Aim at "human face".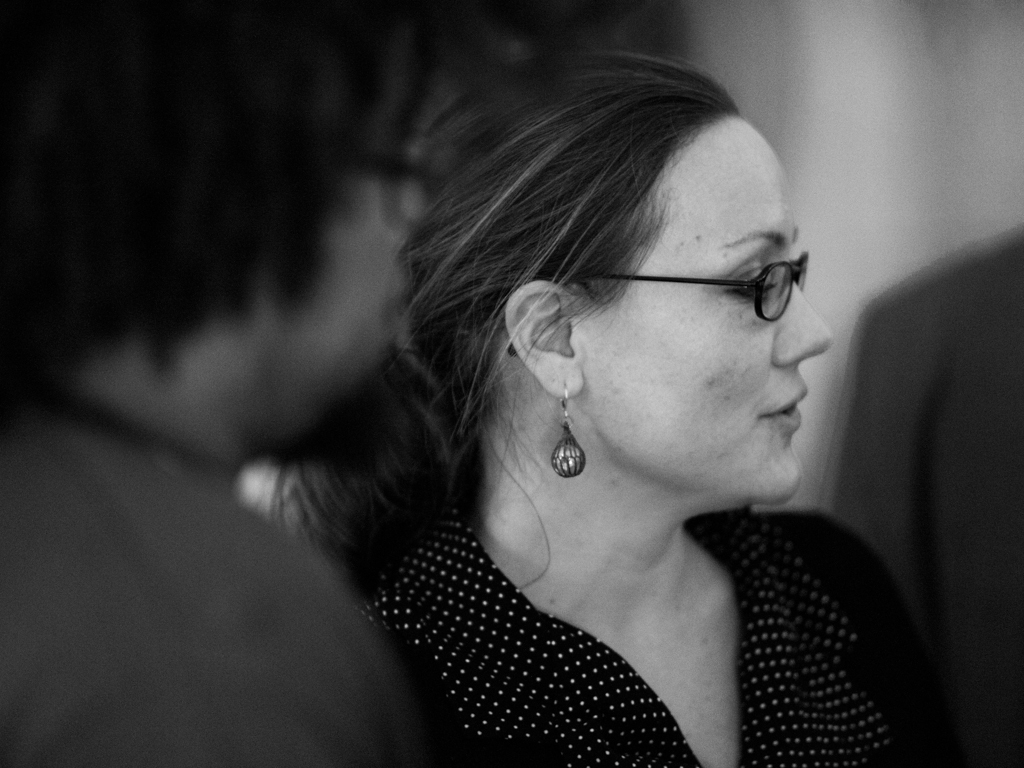
Aimed at bbox(586, 112, 835, 498).
